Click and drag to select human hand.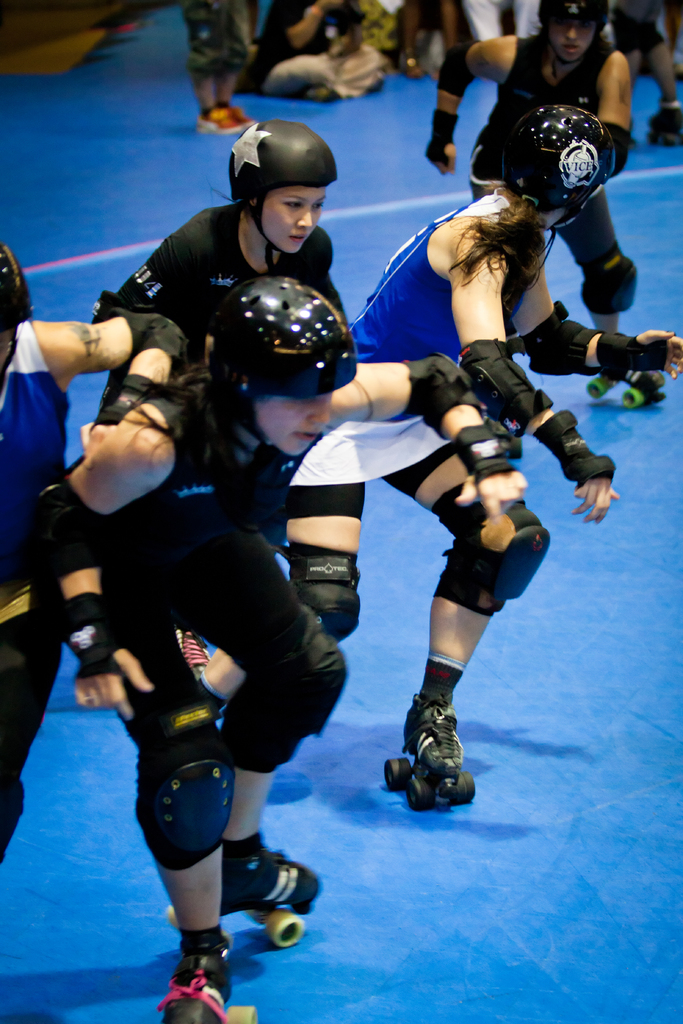
Selection: (x1=629, y1=330, x2=682, y2=383).
